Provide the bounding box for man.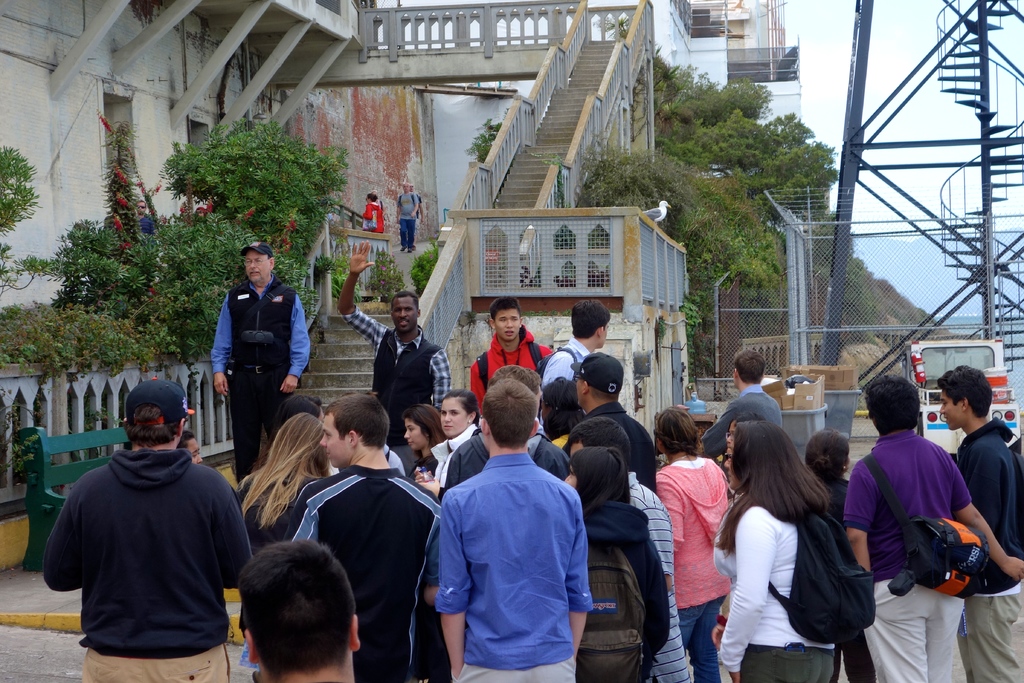
x1=699 y1=348 x2=784 y2=470.
